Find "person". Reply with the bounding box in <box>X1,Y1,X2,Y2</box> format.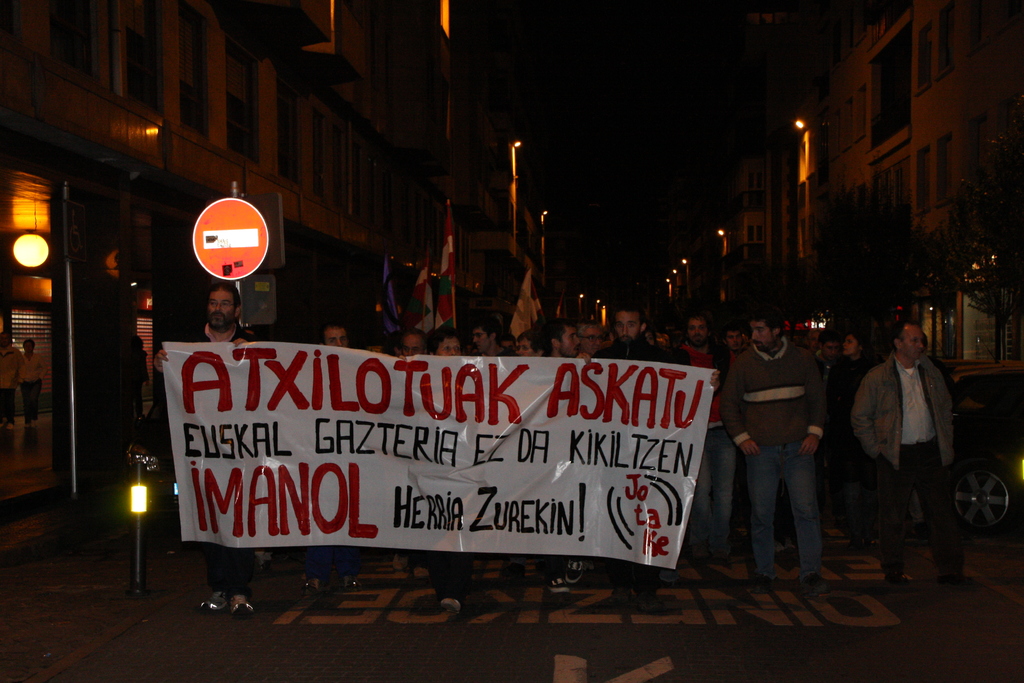
<box>853,323,978,587</box>.
